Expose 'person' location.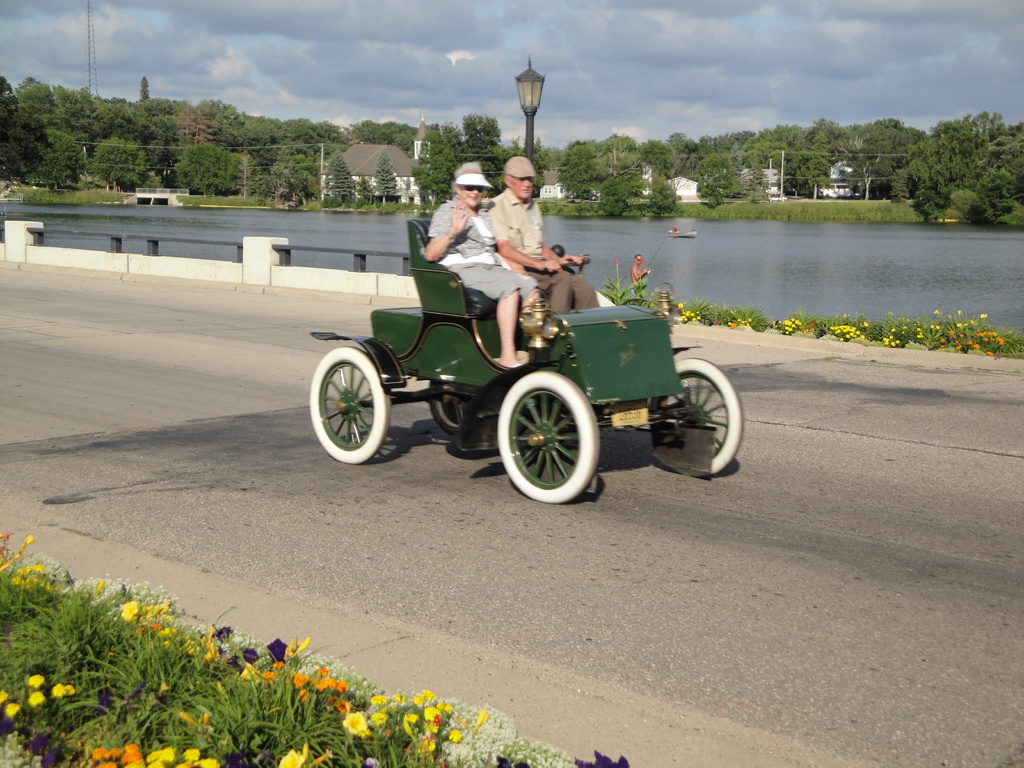
Exposed at 625 253 654 288.
